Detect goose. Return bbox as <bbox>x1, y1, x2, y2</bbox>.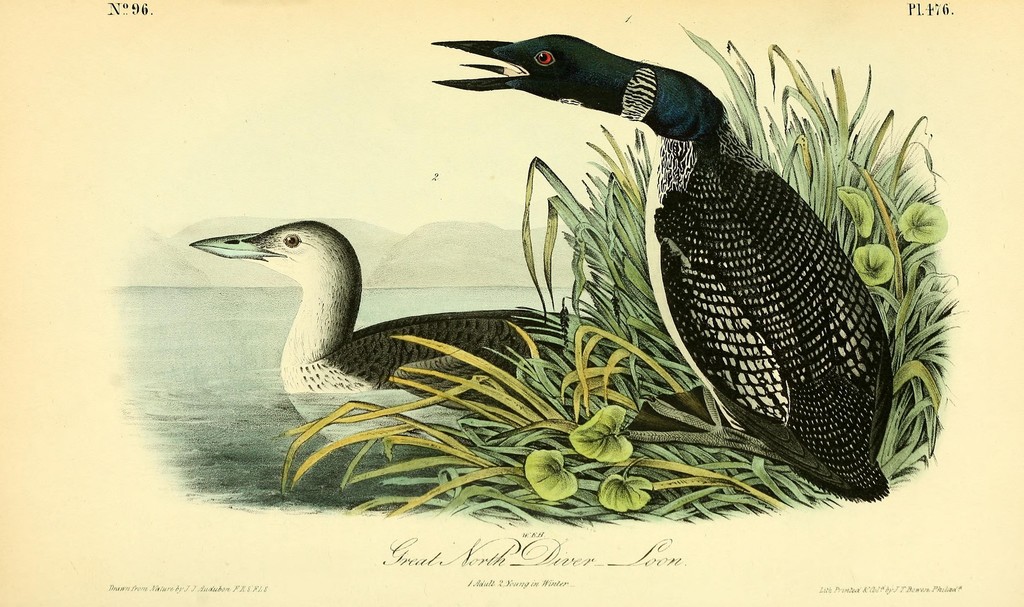
<bbox>433, 31, 894, 503</bbox>.
